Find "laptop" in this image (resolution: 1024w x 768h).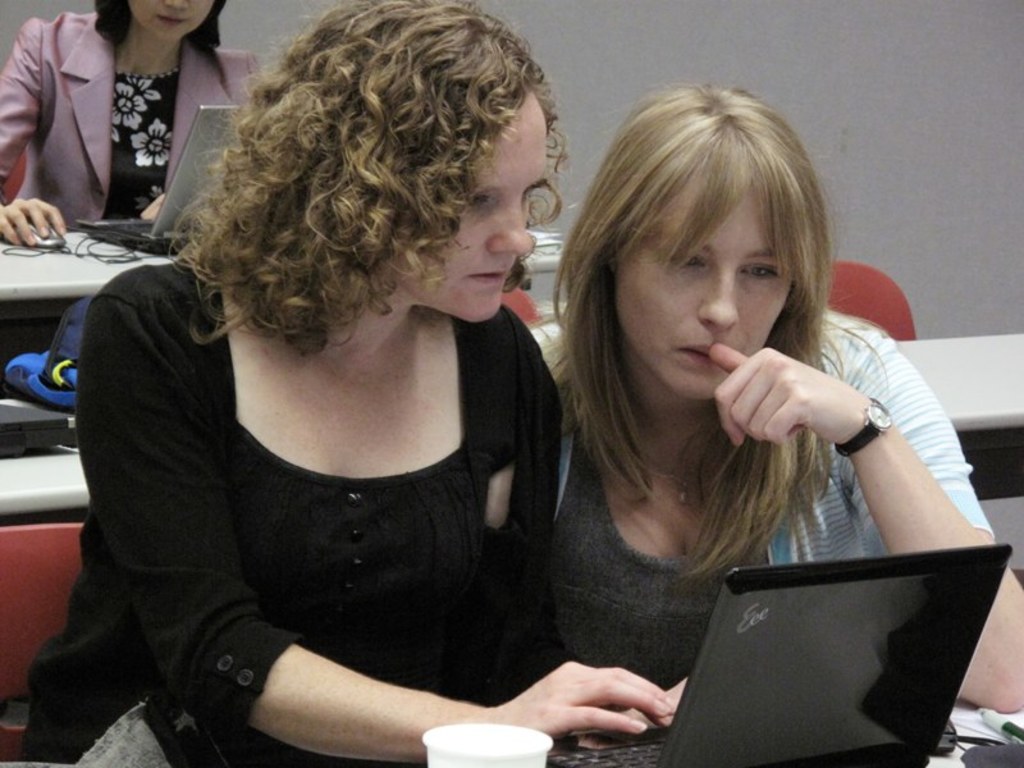
l=0, t=404, r=74, b=457.
